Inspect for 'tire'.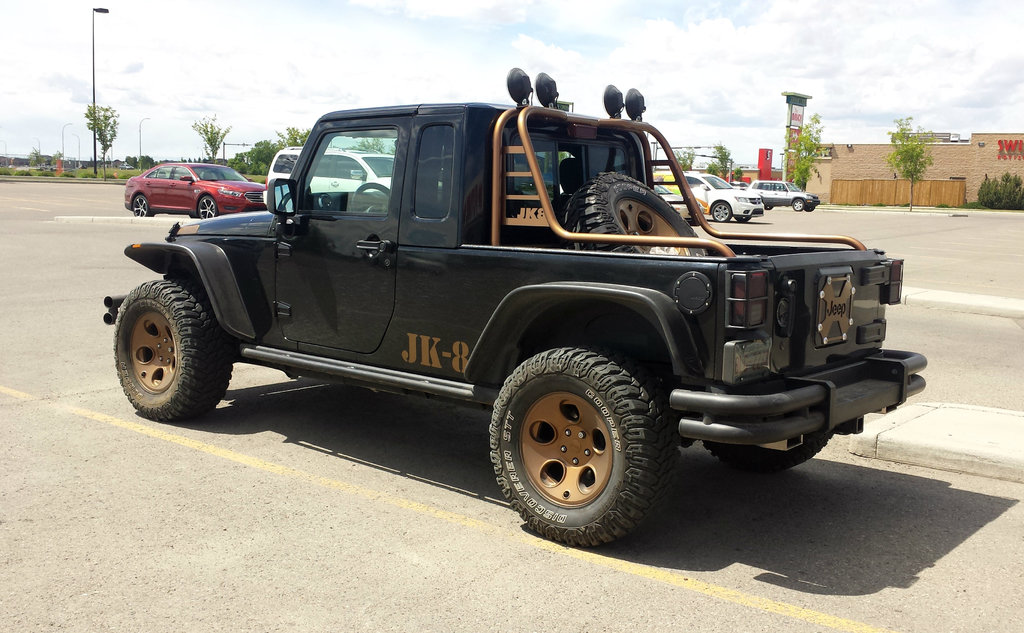
Inspection: <box>737,212,748,220</box>.
